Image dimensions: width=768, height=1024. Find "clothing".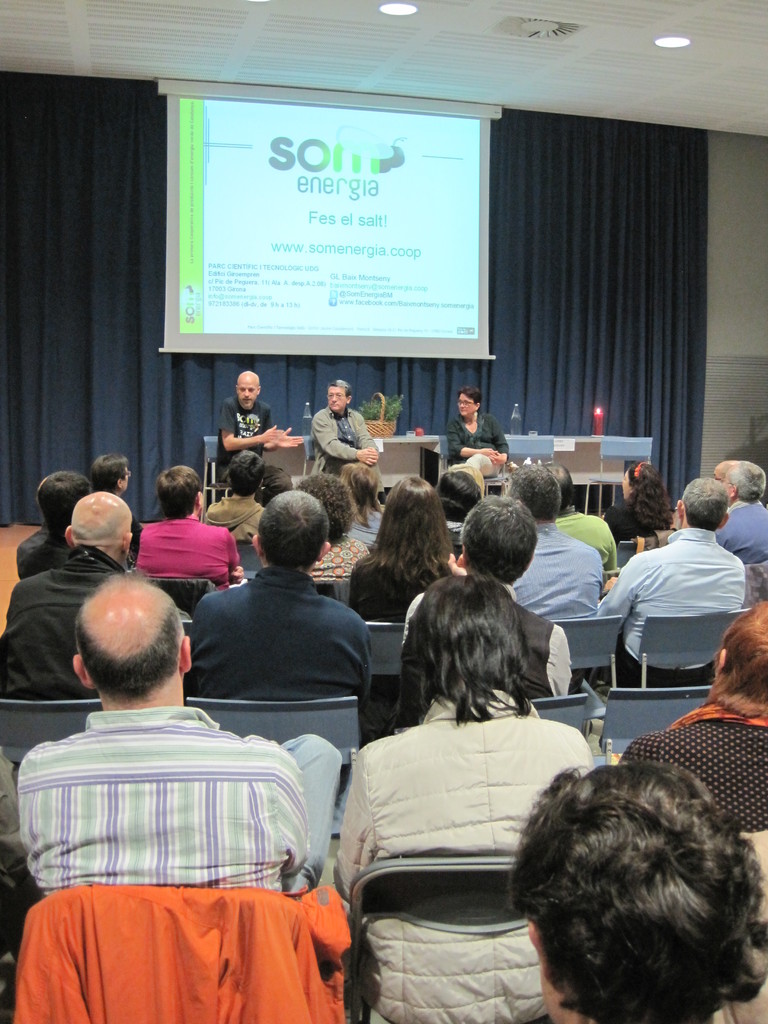
{"x1": 17, "y1": 525, "x2": 45, "y2": 569}.
